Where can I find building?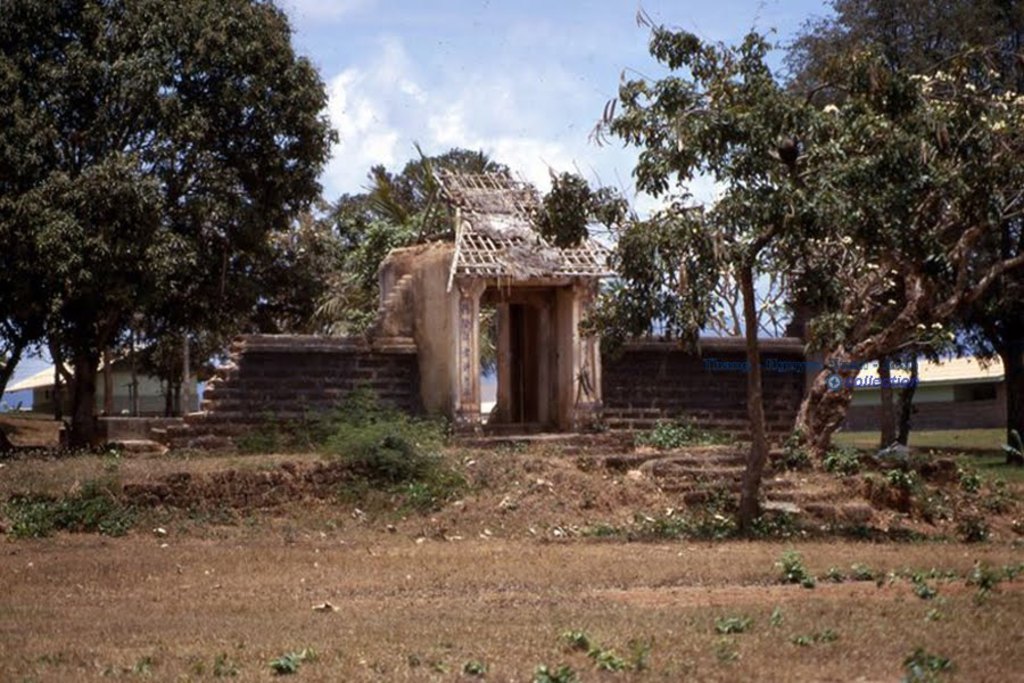
You can find it at 0, 336, 212, 419.
